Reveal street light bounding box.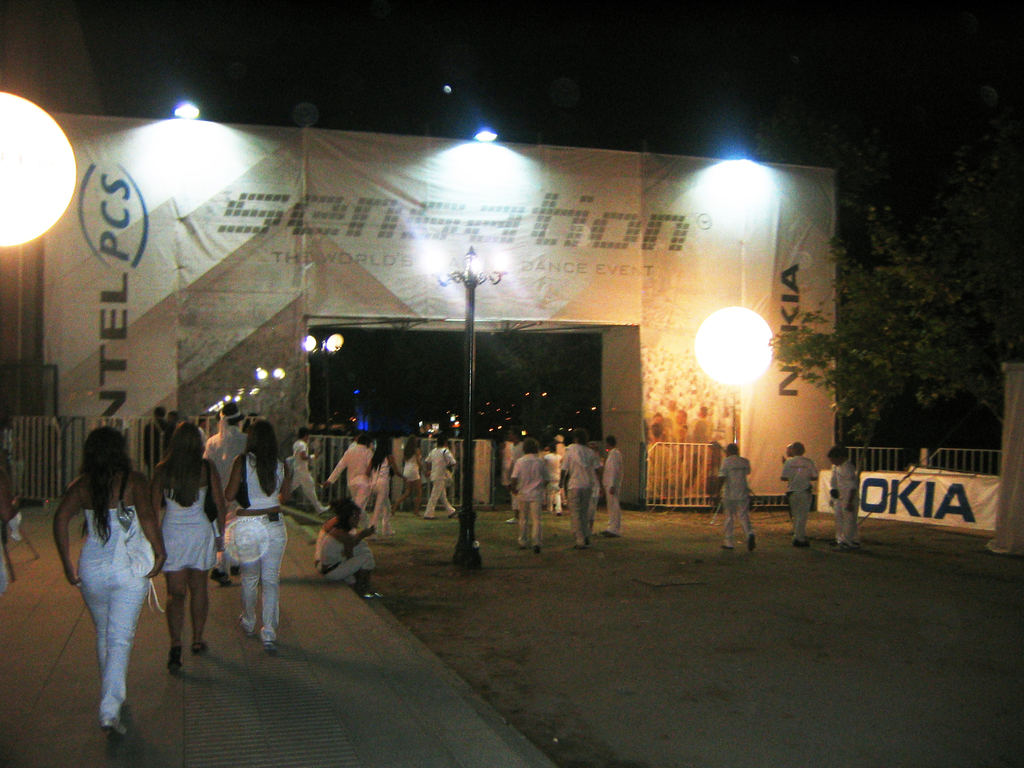
Revealed: <bbox>448, 247, 479, 567</bbox>.
